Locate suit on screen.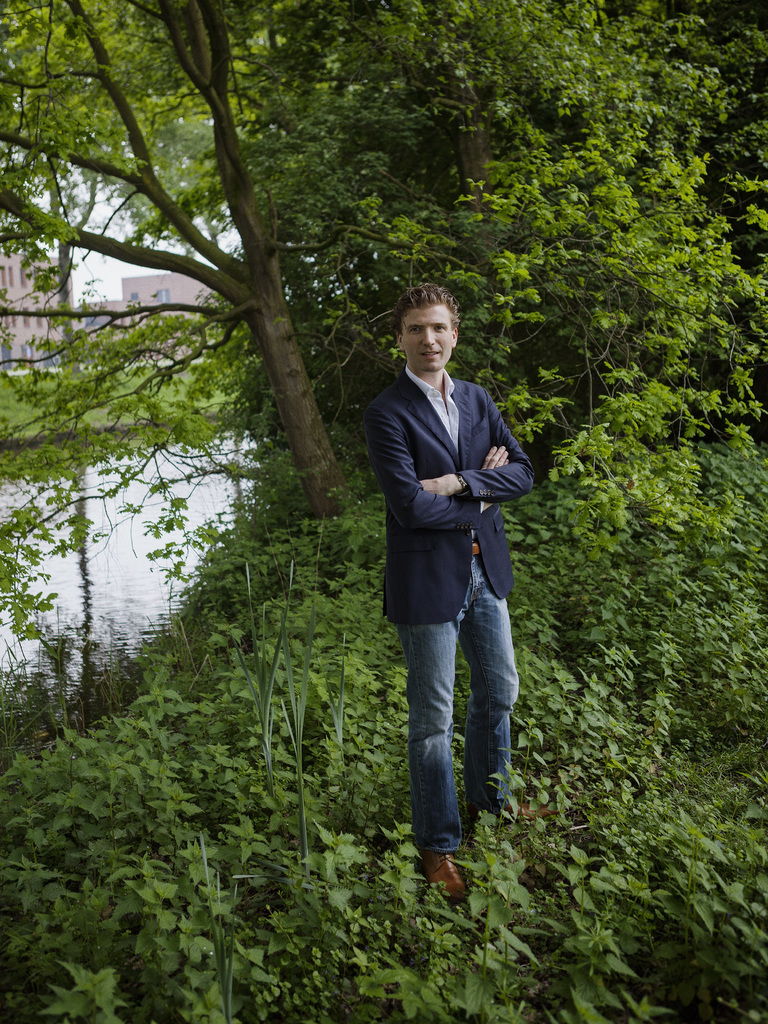
On screen at [left=370, top=298, right=543, bottom=631].
